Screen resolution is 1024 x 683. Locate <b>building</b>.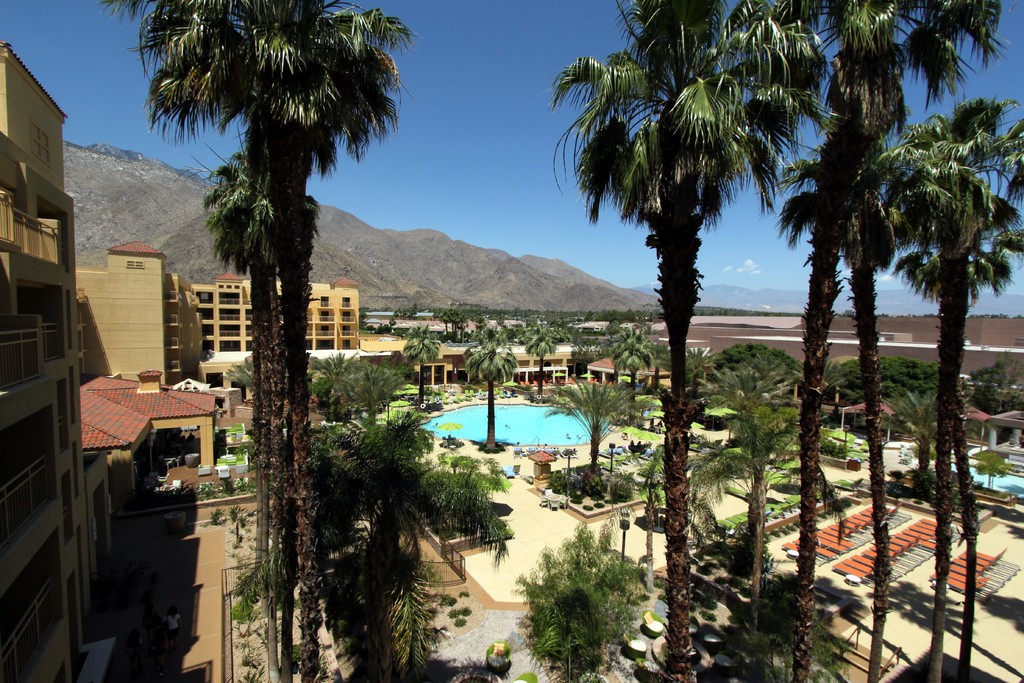
(76,242,181,383).
